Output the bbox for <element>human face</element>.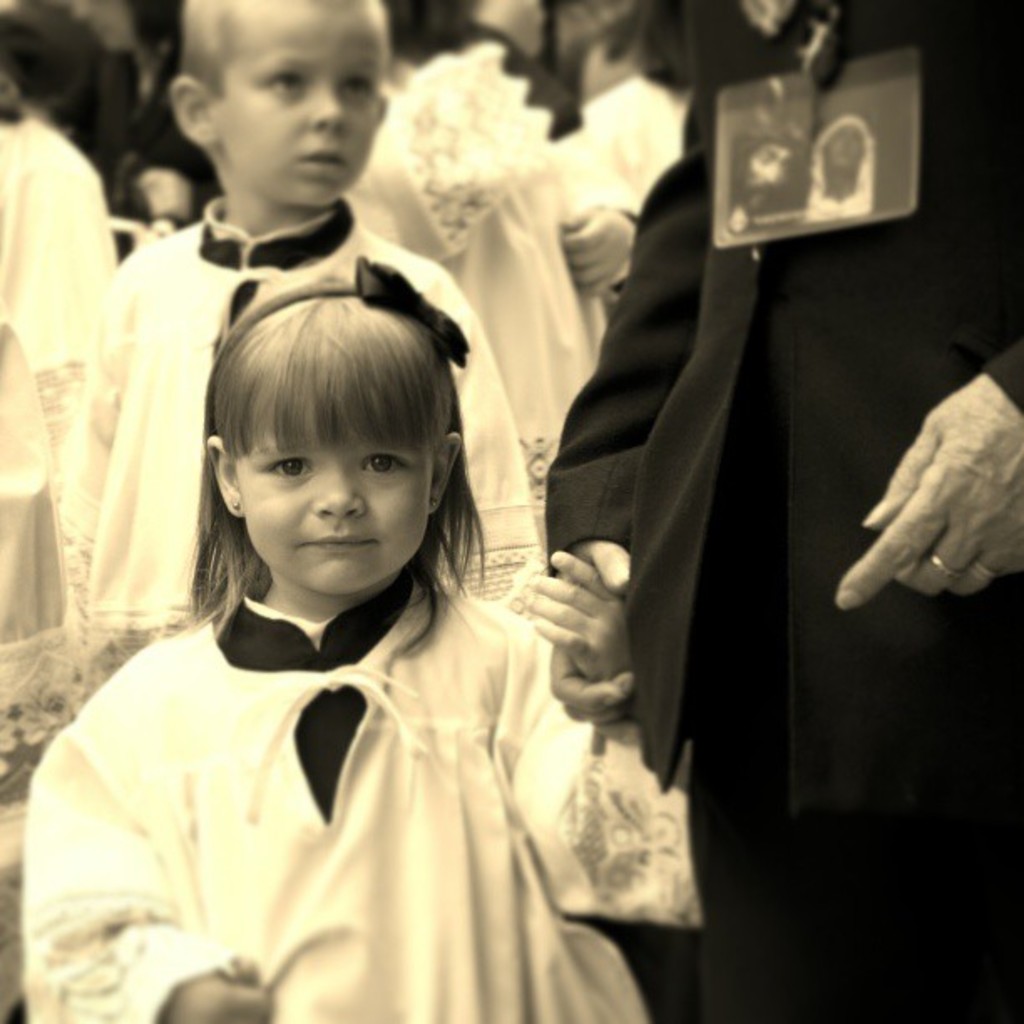
<bbox>221, 15, 375, 206</bbox>.
